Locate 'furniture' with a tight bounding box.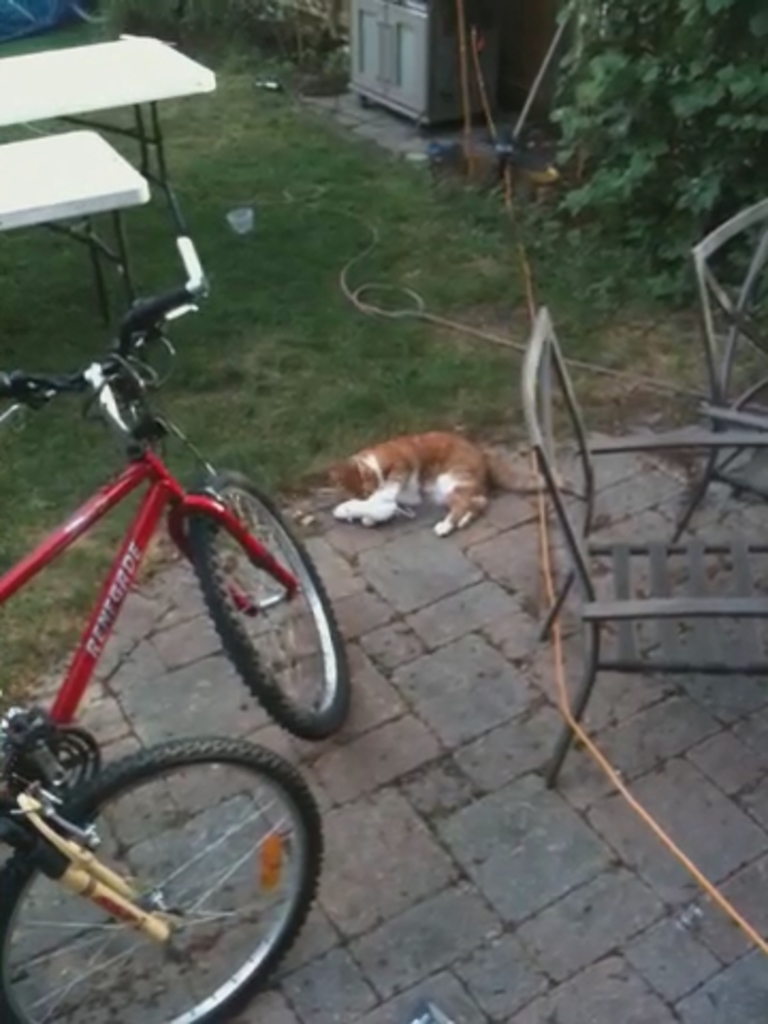
locate(350, 0, 506, 137).
